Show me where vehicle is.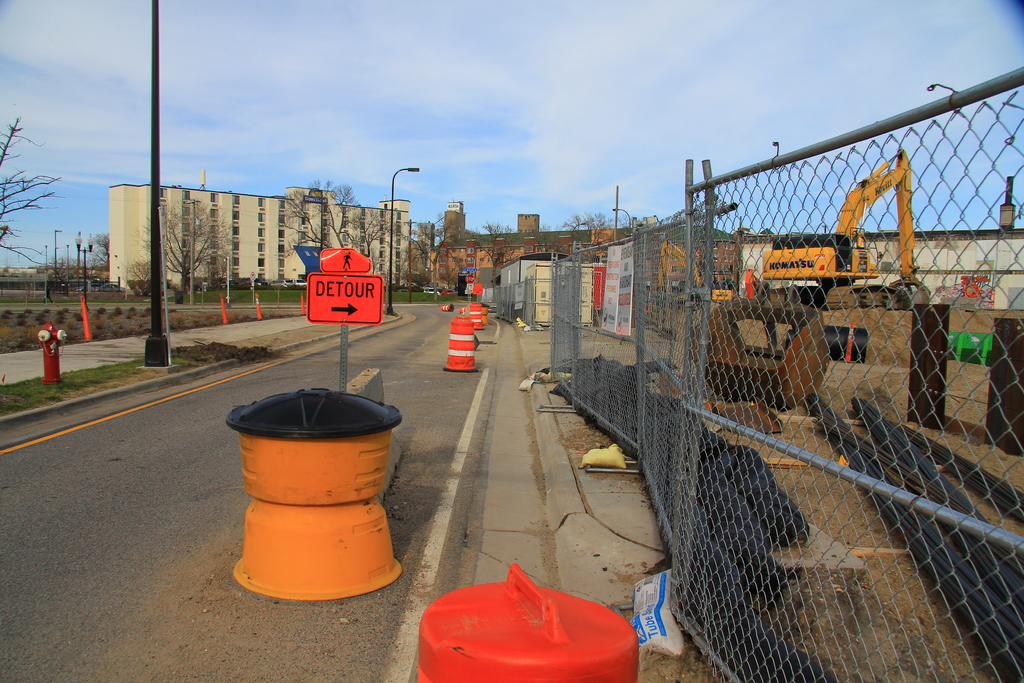
vehicle is at box(762, 146, 932, 313).
